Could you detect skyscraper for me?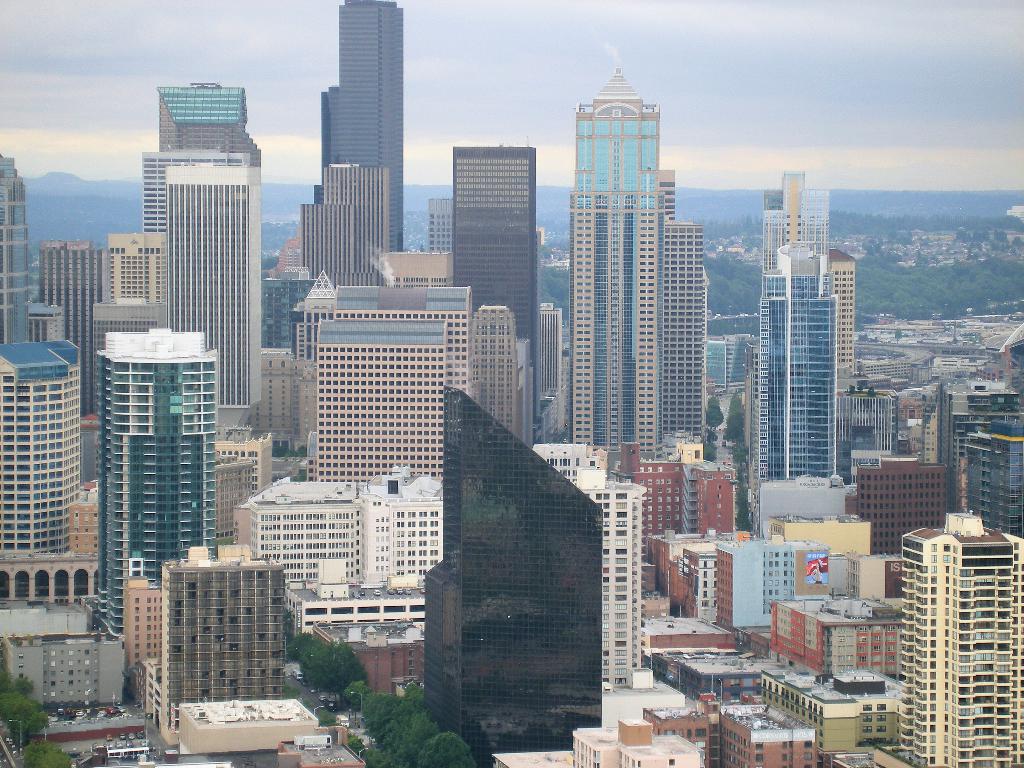
Detection result: left=159, top=84, right=260, bottom=166.
